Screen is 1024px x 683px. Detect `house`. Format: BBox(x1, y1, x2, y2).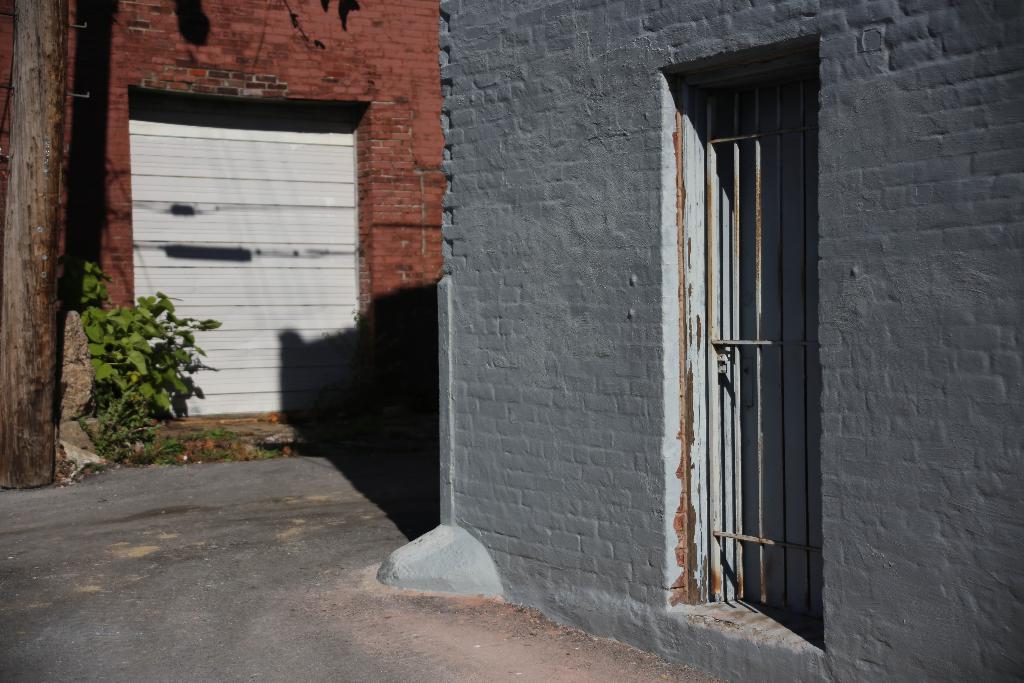
BBox(383, 0, 1023, 682).
